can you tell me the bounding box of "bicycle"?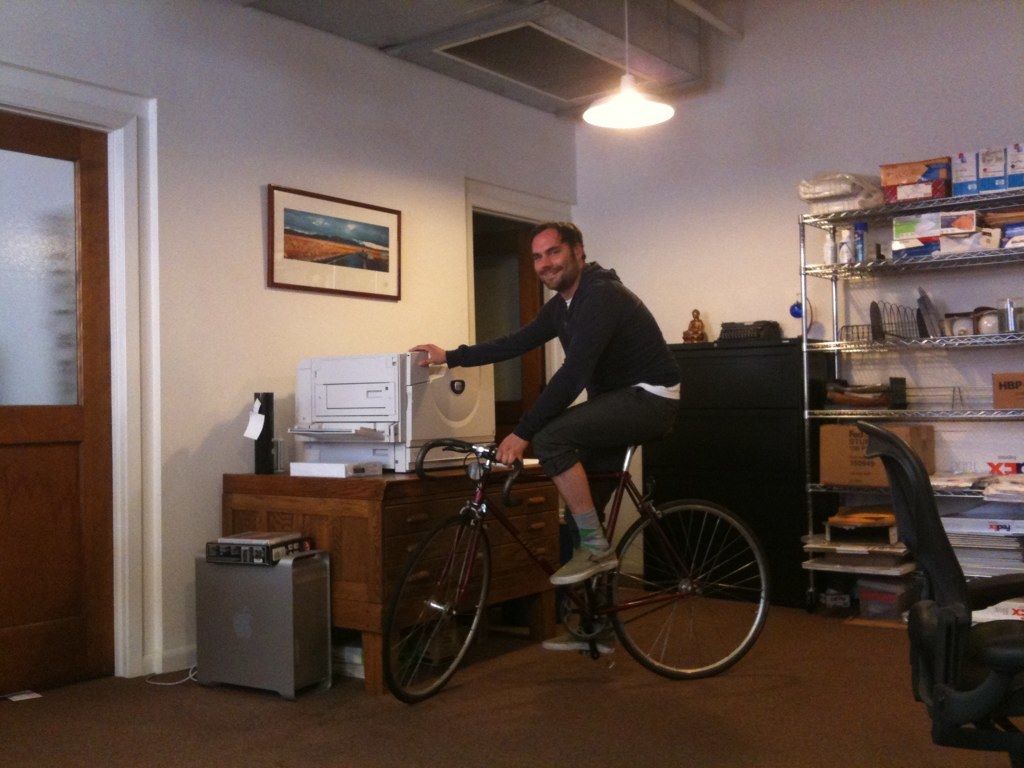
376, 436, 772, 706.
